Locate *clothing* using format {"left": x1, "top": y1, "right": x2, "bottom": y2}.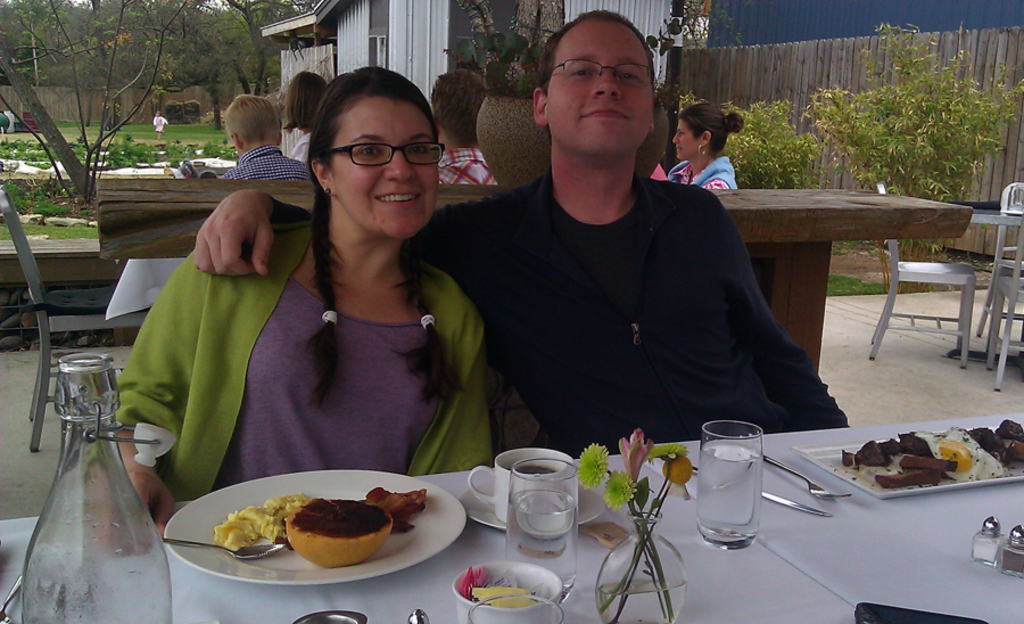
{"left": 651, "top": 162, "right": 667, "bottom": 182}.
